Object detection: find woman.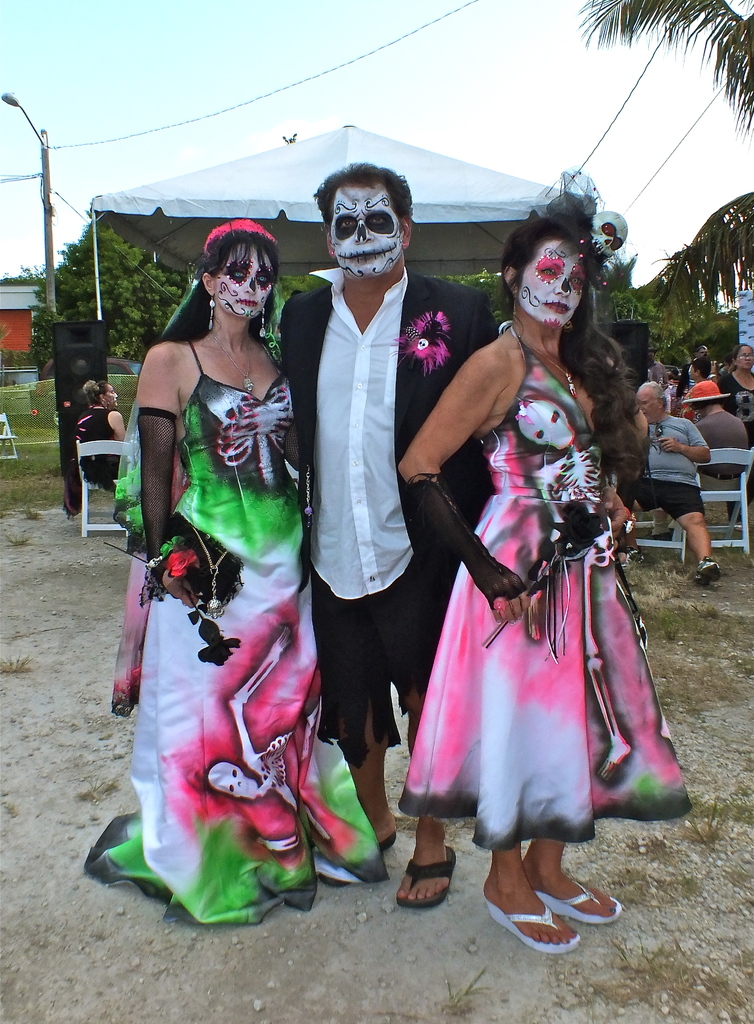
select_region(719, 338, 753, 529).
